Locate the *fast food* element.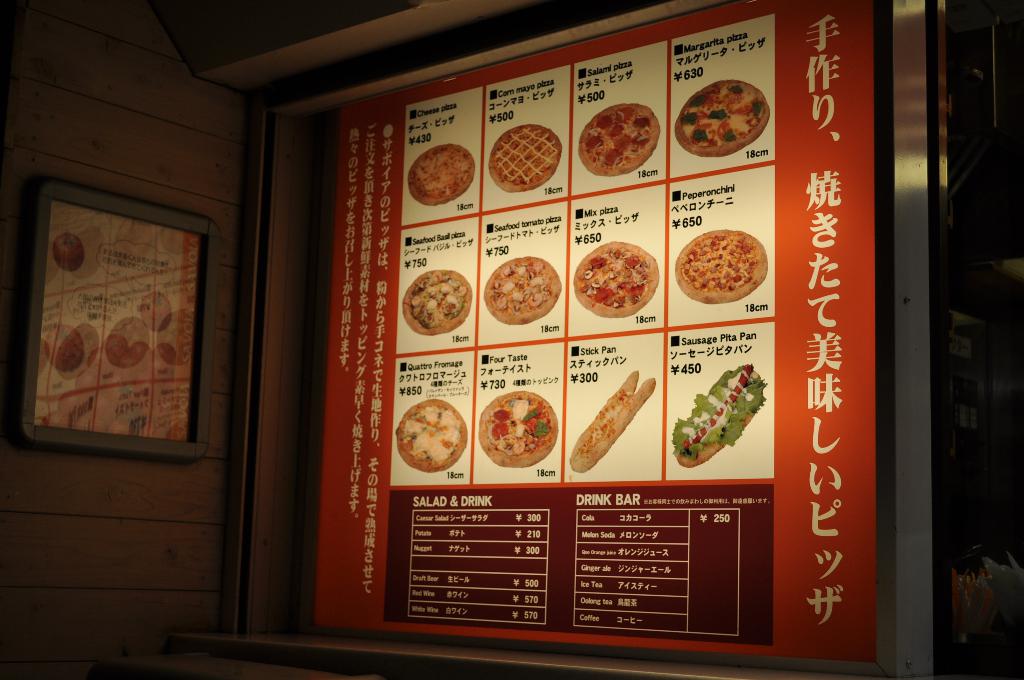
Element bbox: bbox=[570, 371, 657, 471].
